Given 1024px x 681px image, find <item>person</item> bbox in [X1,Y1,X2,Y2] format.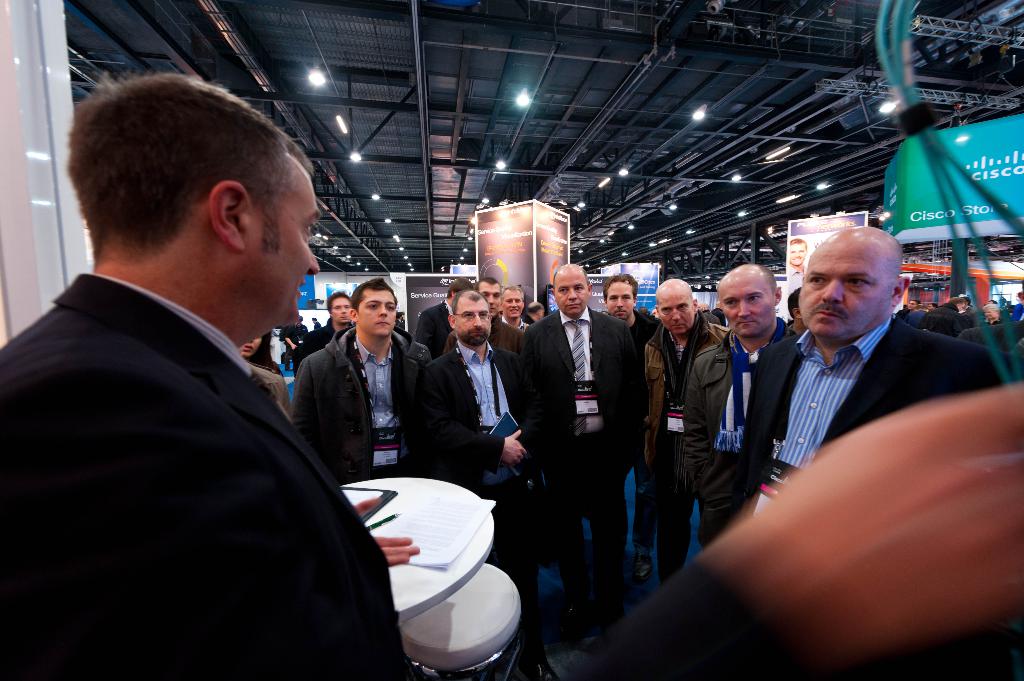
[295,273,413,495].
